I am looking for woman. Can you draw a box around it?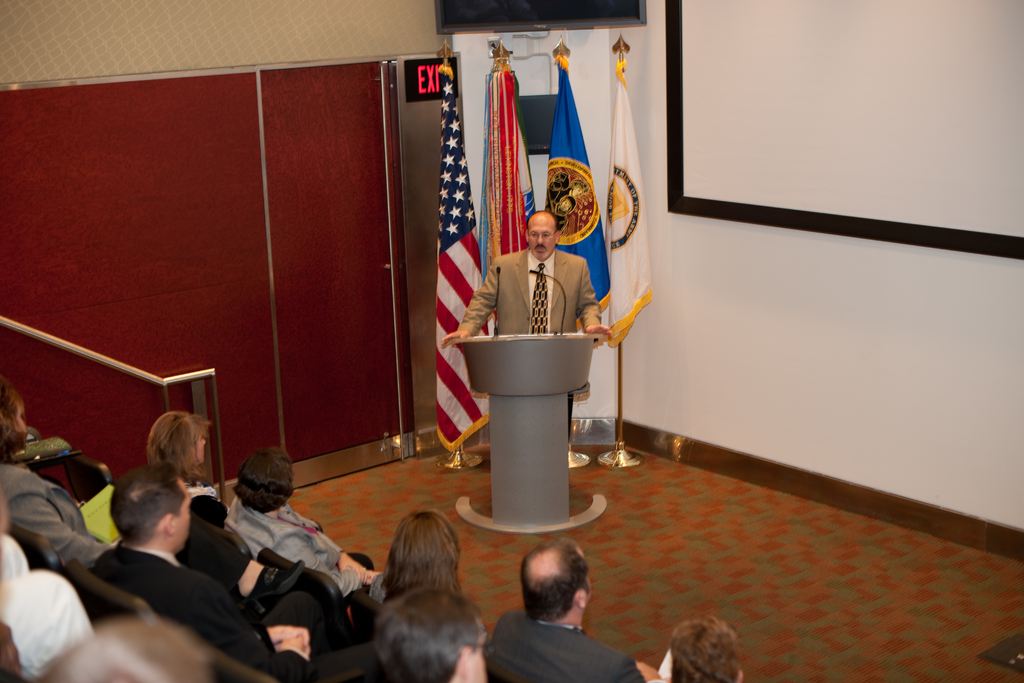
Sure, the bounding box is {"left": 223, "top": 451, "right": 380, "bottom": 593}.
